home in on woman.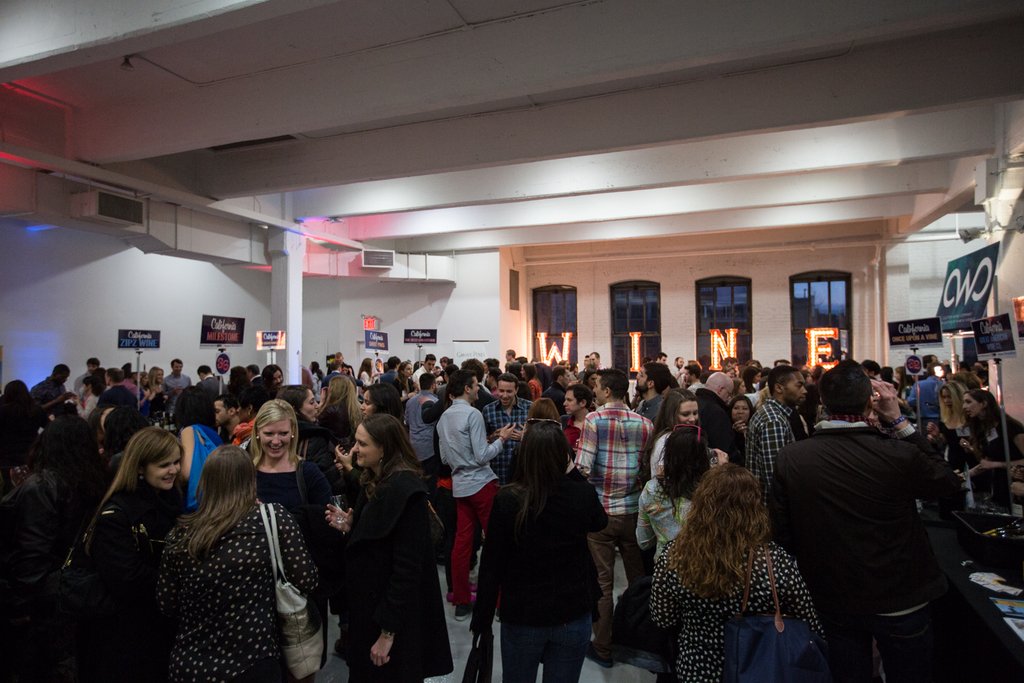
Homed in at crop(276, 381, 328, 471).
